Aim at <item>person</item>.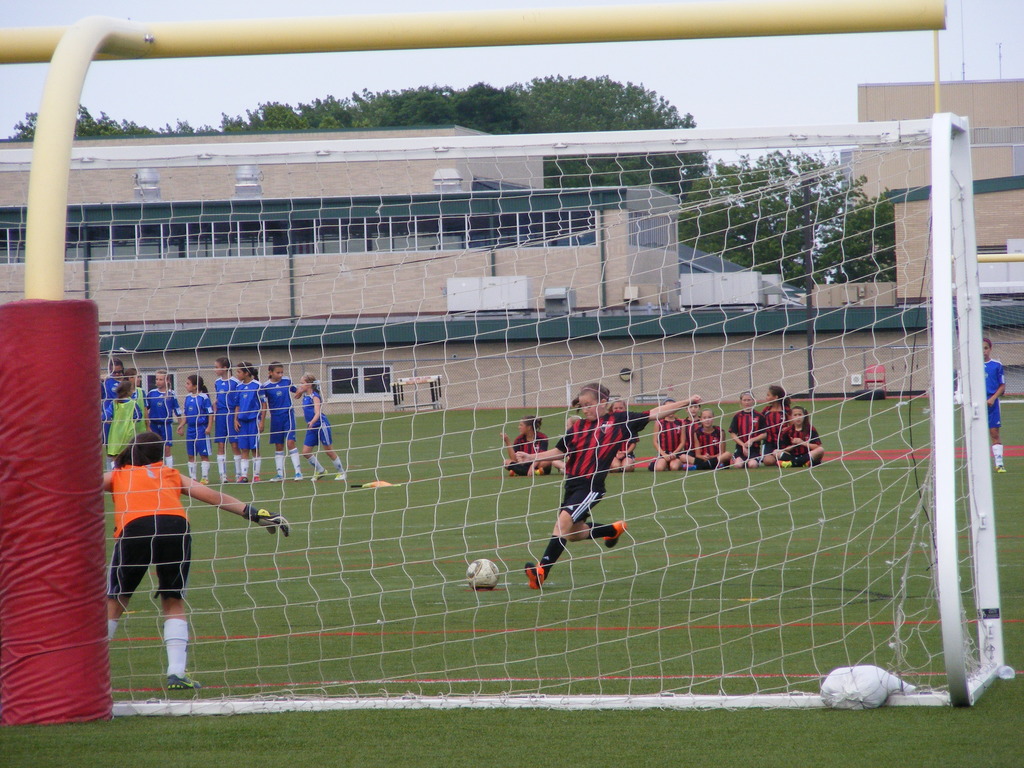
Aimed at (209,355,241,478).
